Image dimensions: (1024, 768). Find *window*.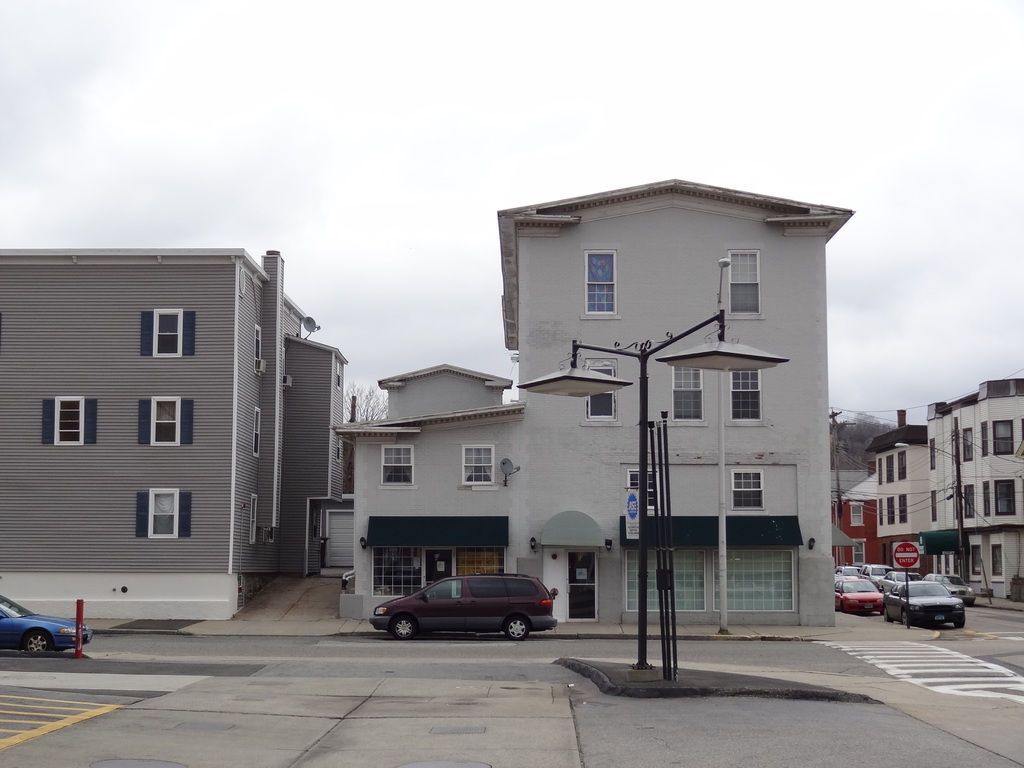
l=990, t=542, r=1002, b=575.
